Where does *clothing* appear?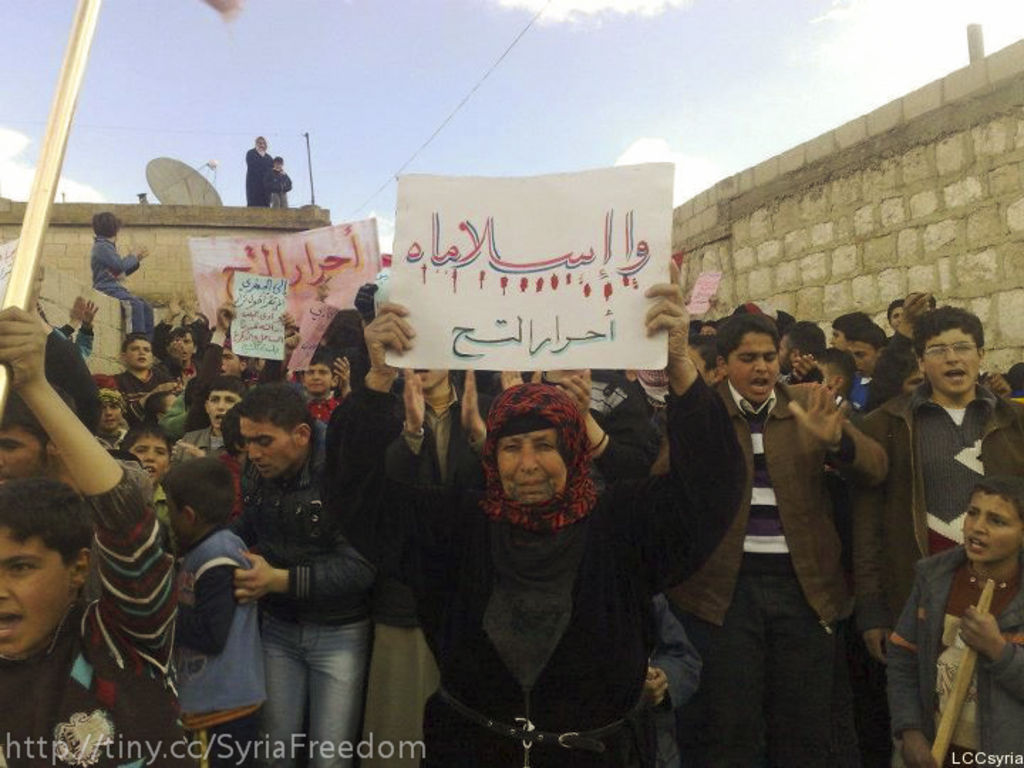
Appears at bbox(7, 441, 212, 767).
